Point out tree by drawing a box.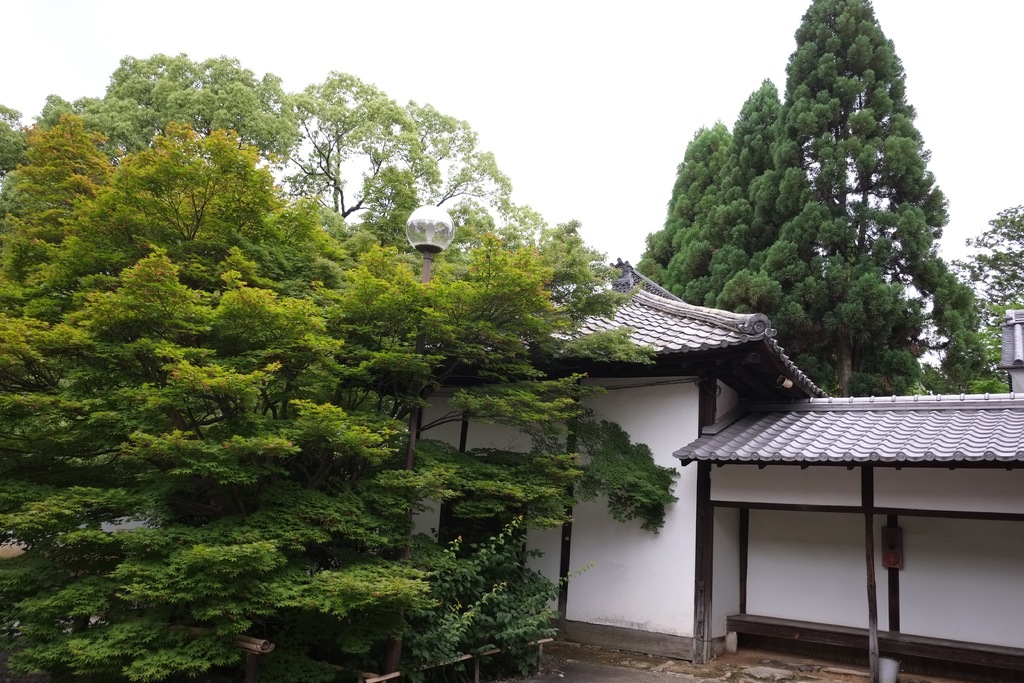
893,238,1004,388.
